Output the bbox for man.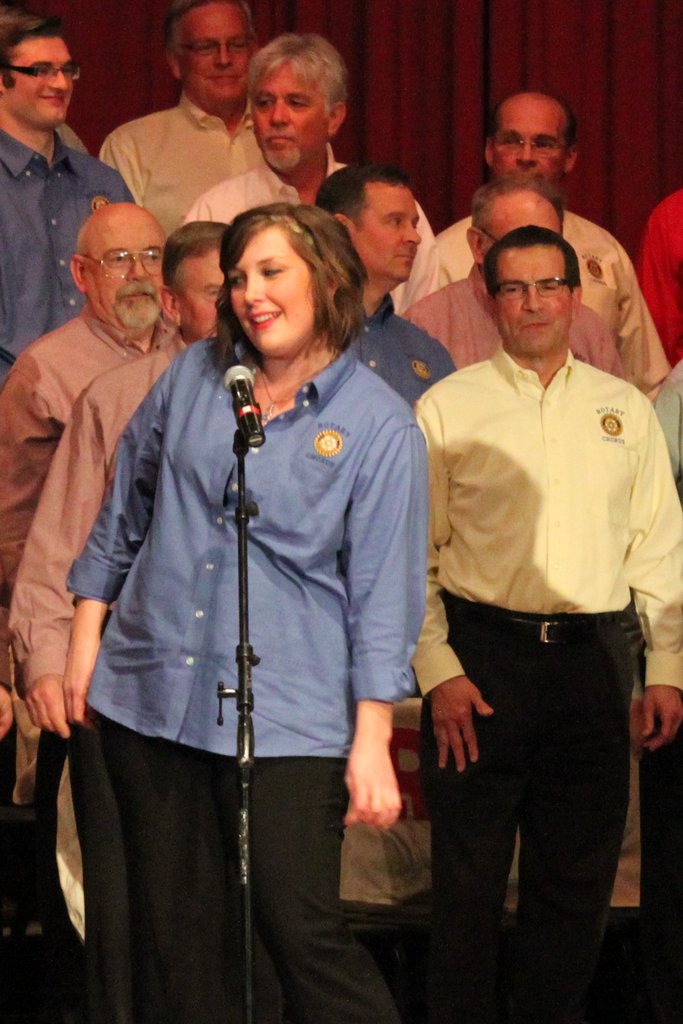
403, 173, 632, 386.
